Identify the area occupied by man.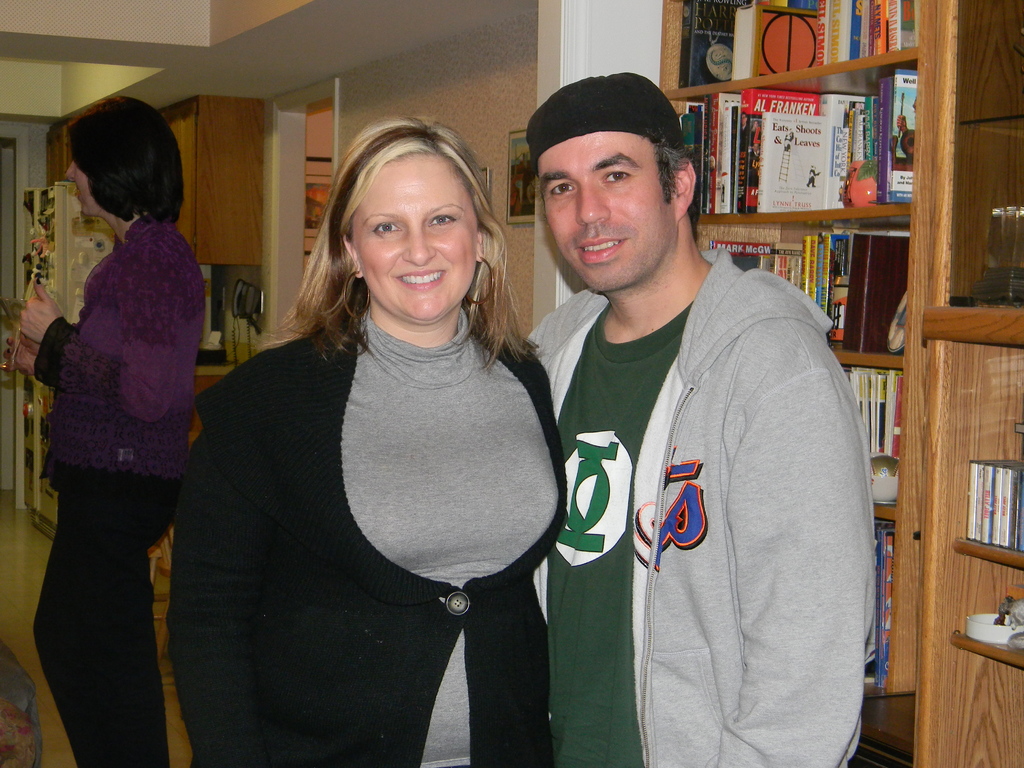
Area: bbox=(516, 76, 883, 767).
